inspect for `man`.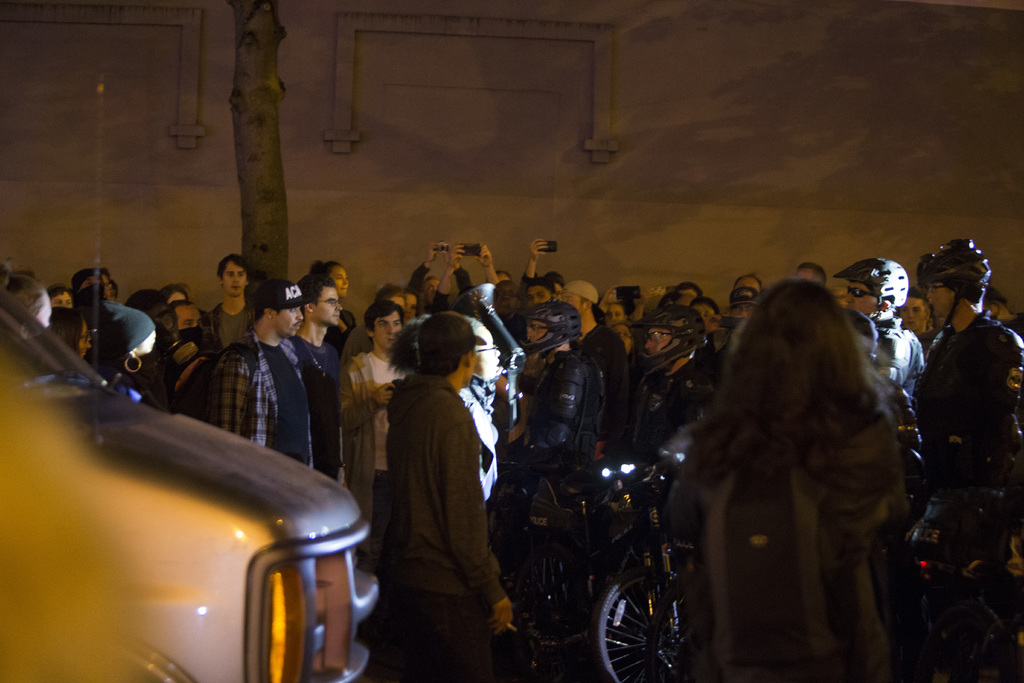
Inspection: [200, 278, 315, 472].
